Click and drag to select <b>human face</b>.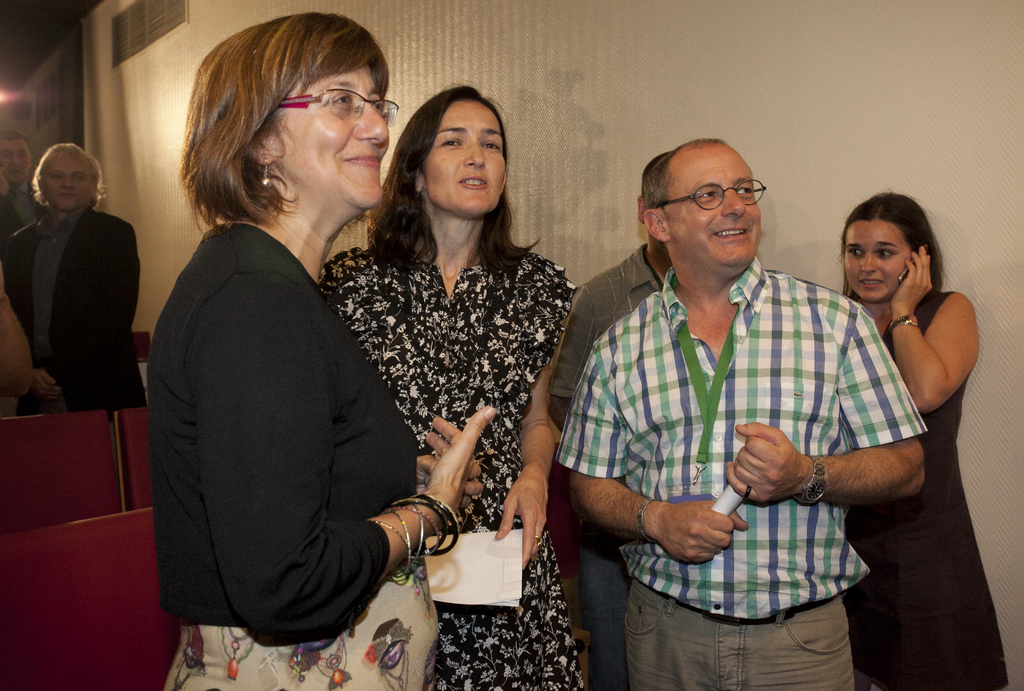
Selection: [844,219,911,304].
